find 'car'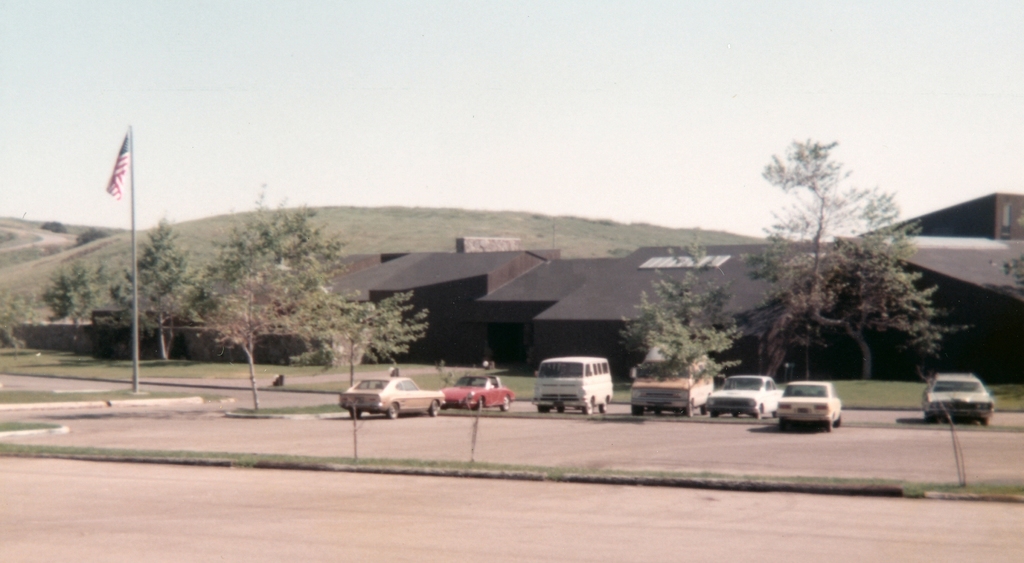
BBox(922, 373, 994, 423)
